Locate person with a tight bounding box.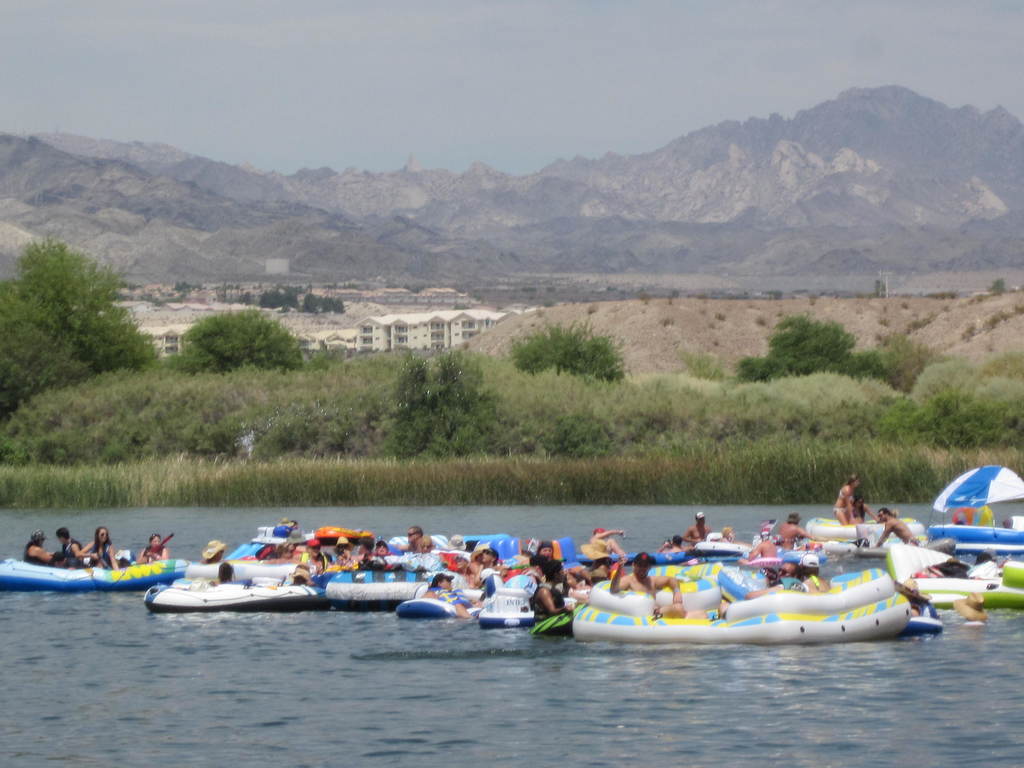
x1=72, y1=528, x2=120, y2=573.
